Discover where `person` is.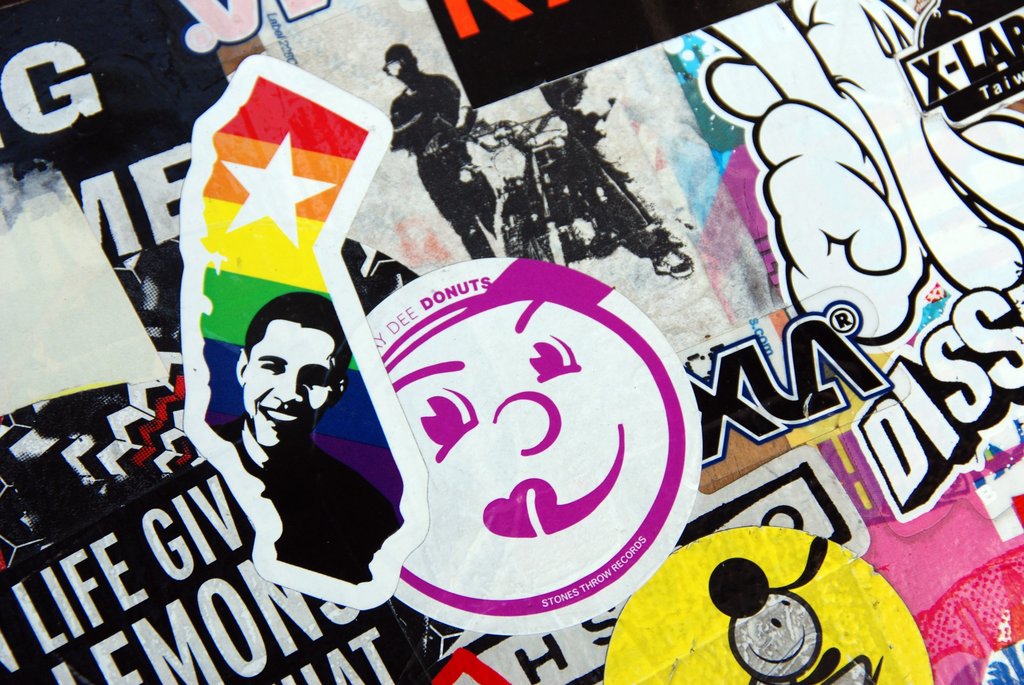
Discovered at 499,65,698,282.
